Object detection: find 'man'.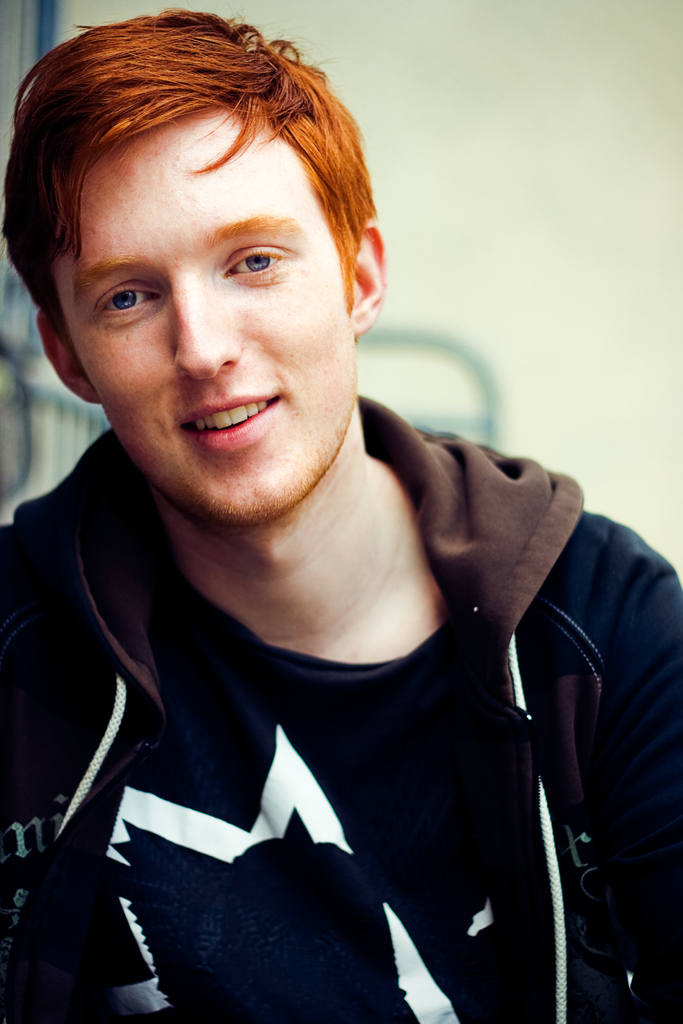
0 36 671 1001.
